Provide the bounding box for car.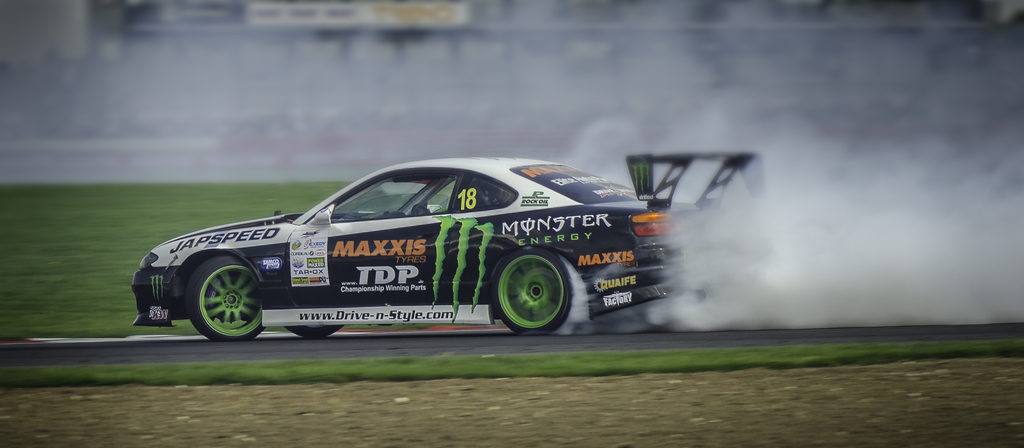
(131,149,766,343).
